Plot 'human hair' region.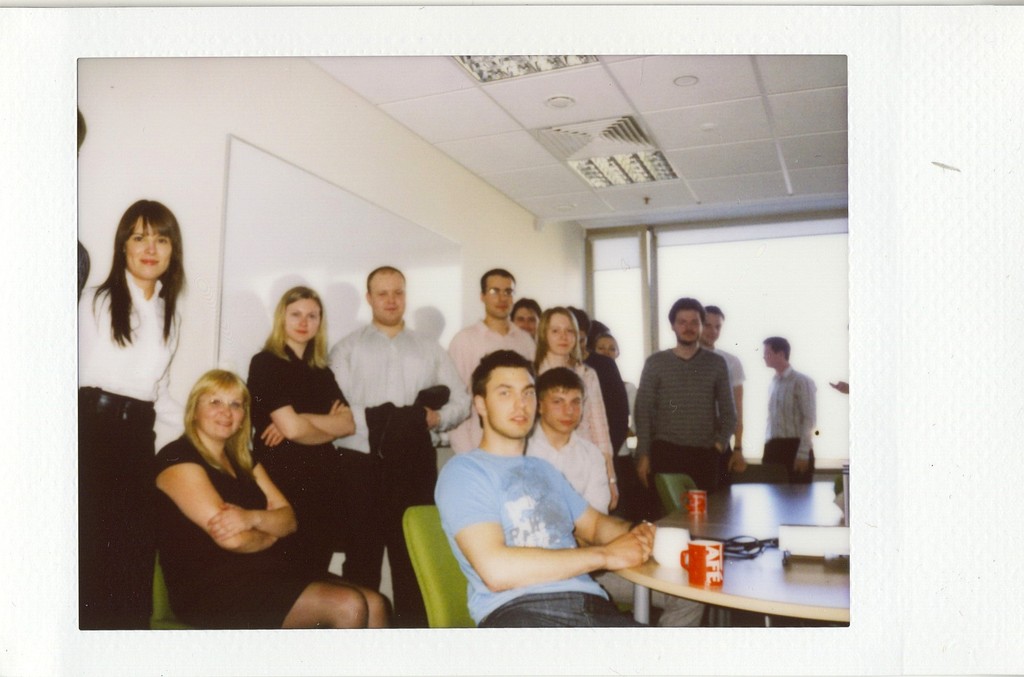
Plotted at (x1=536, y1=365, x2=584, y2=399).
